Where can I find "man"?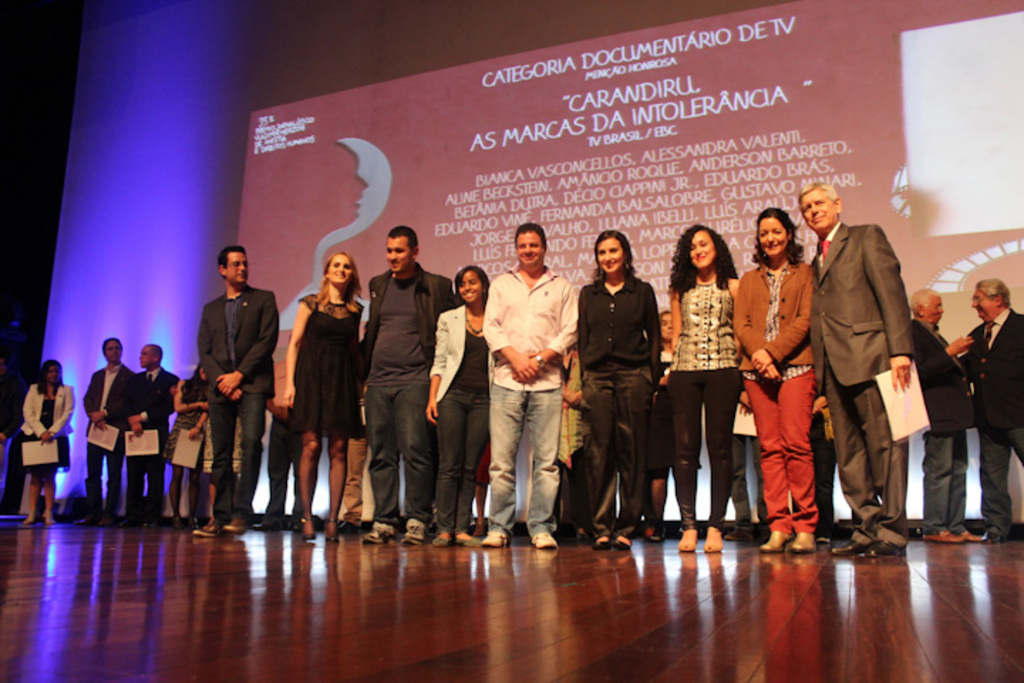
You can find it at detection(476, 225, 580, 552).
